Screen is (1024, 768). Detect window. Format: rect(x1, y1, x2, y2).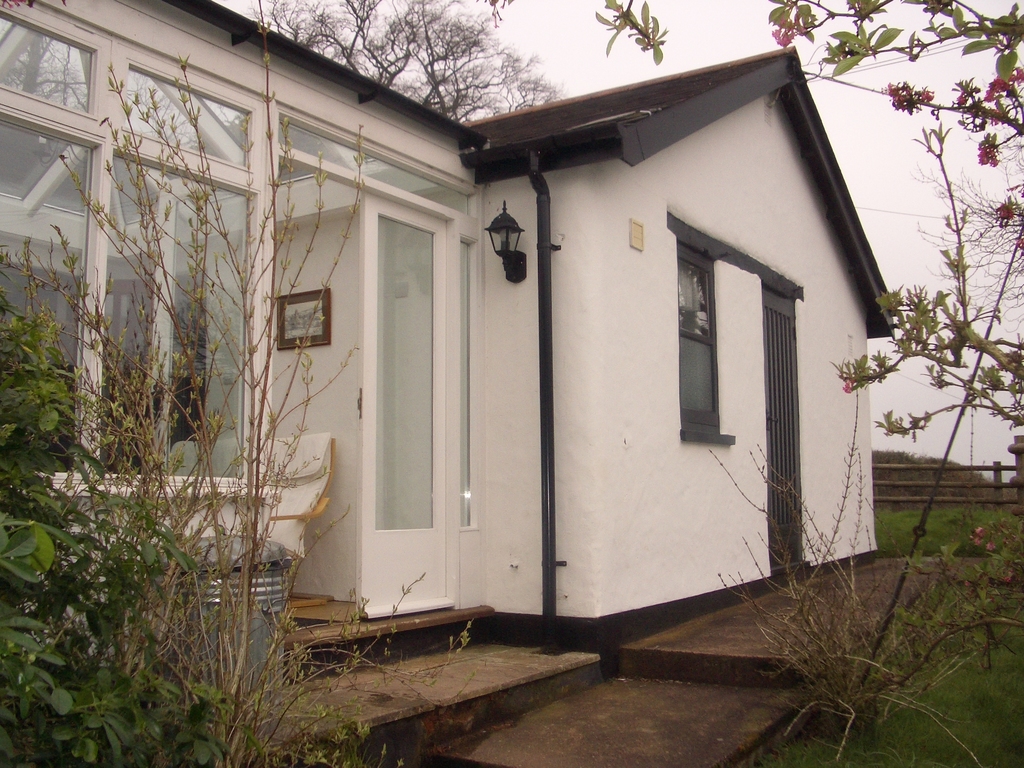
rect(674, 238, 733, 447).
